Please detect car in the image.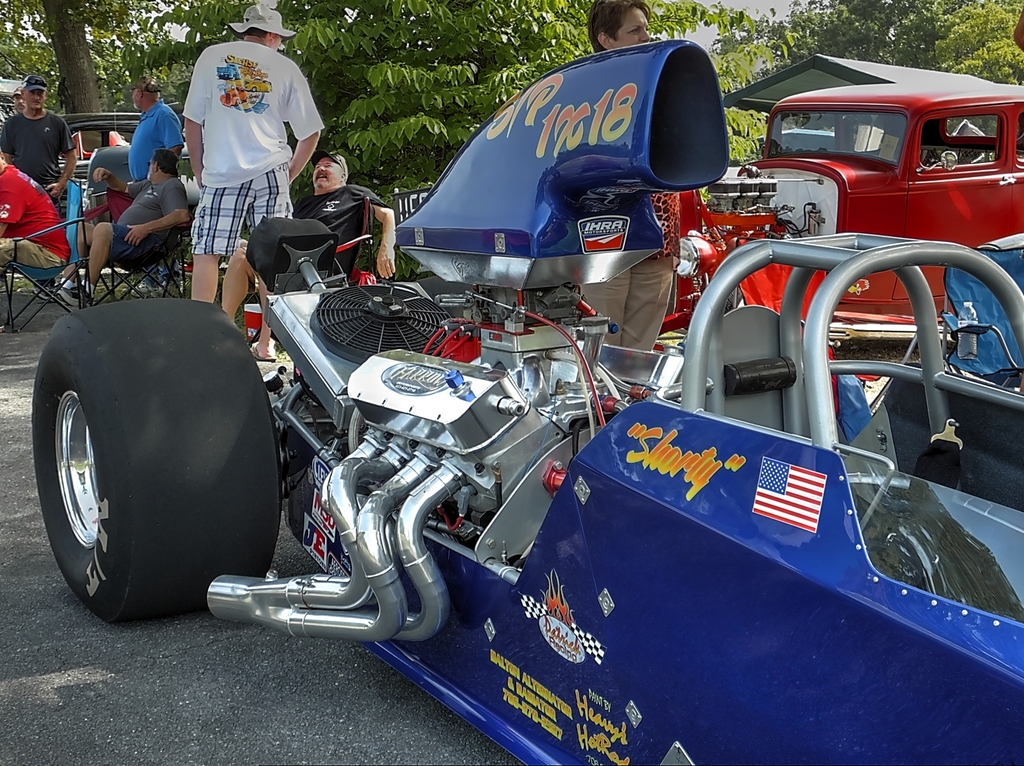
box=[32, 39, 1023, 765].
